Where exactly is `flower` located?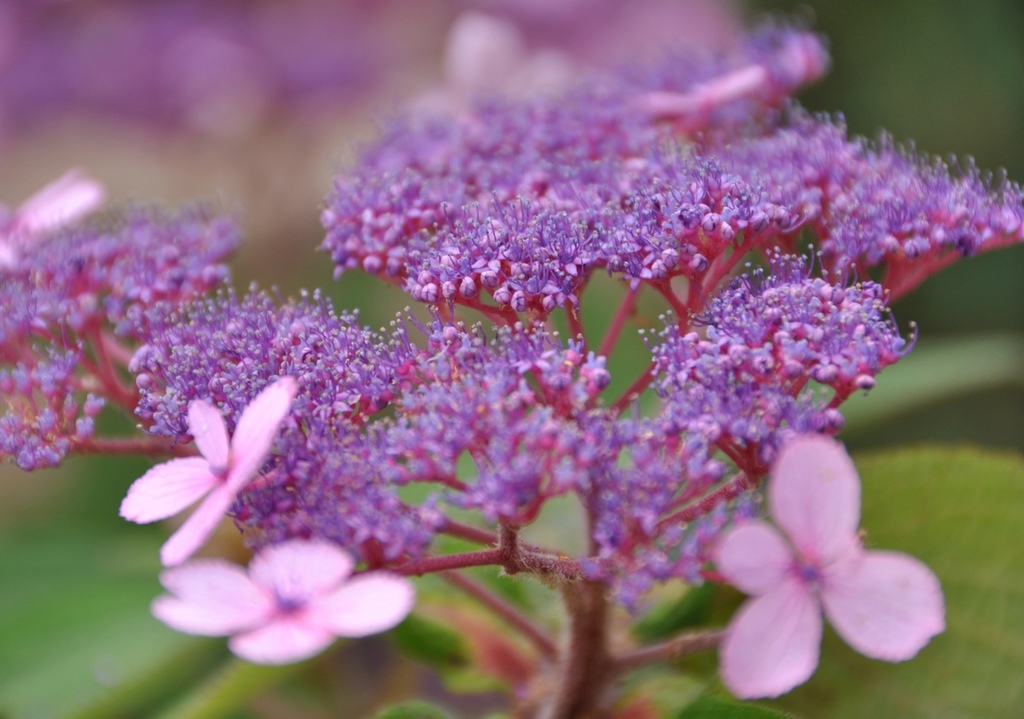
Its bounding box is [144, 538, 425, 669].
